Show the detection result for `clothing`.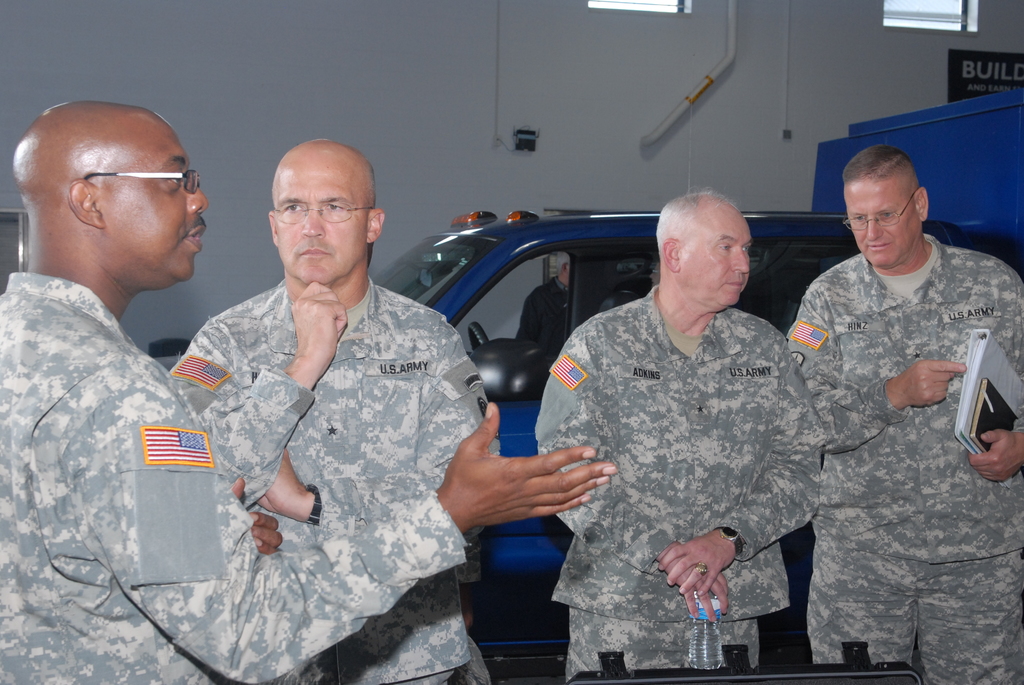
527 273 835 677.
